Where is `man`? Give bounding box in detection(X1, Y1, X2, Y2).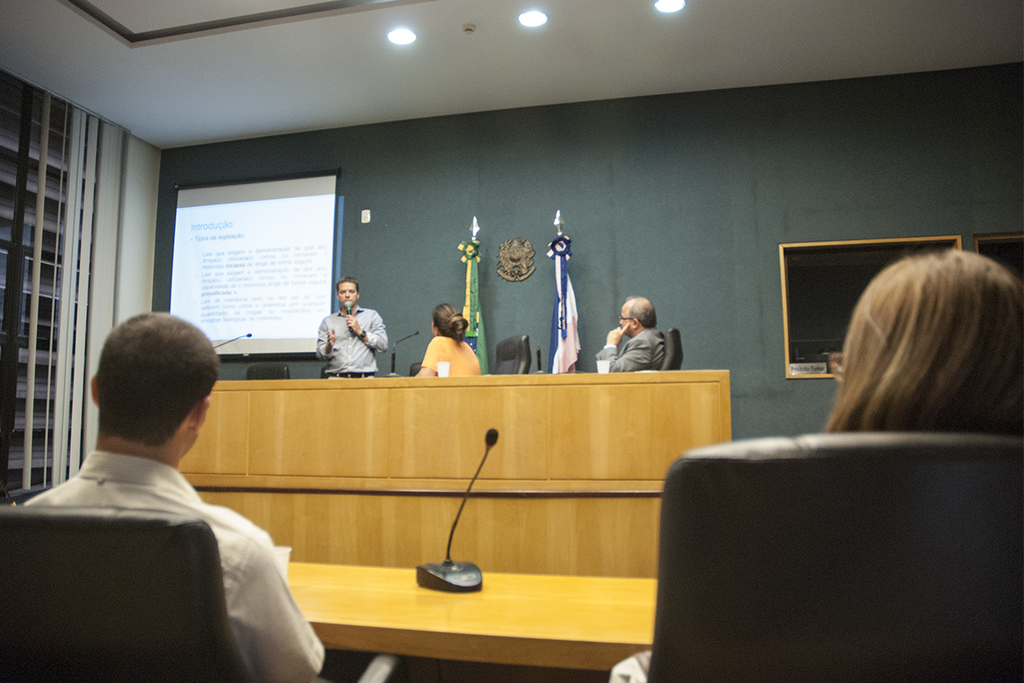
detection(308, 269, 390, 381).
